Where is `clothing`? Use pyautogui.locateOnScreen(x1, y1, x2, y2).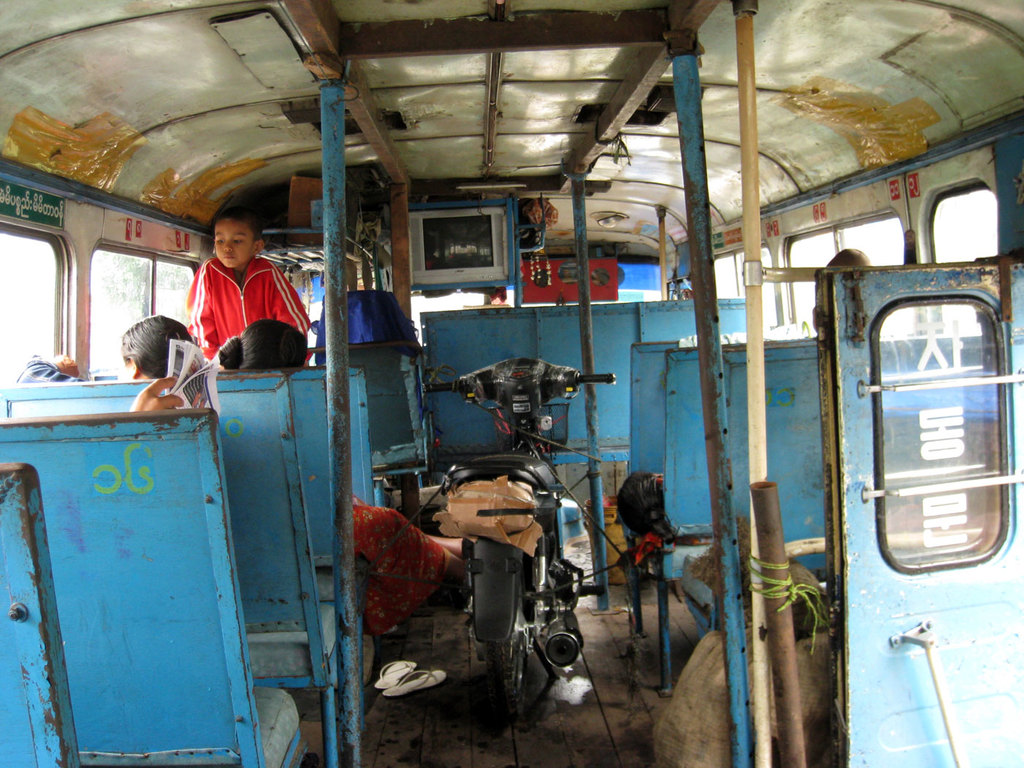
pyautogui.locateOnScreen(183, 245, 306, 382).
